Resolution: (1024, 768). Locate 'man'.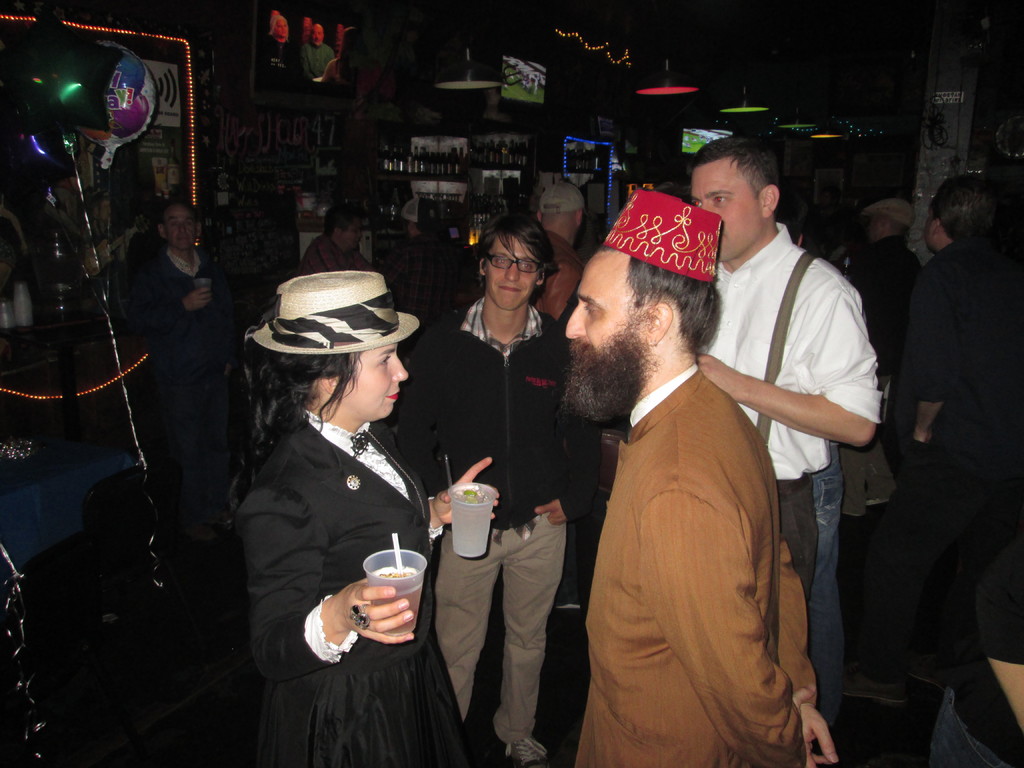
x1=839 y1=170 x2=1023 y2=701.
